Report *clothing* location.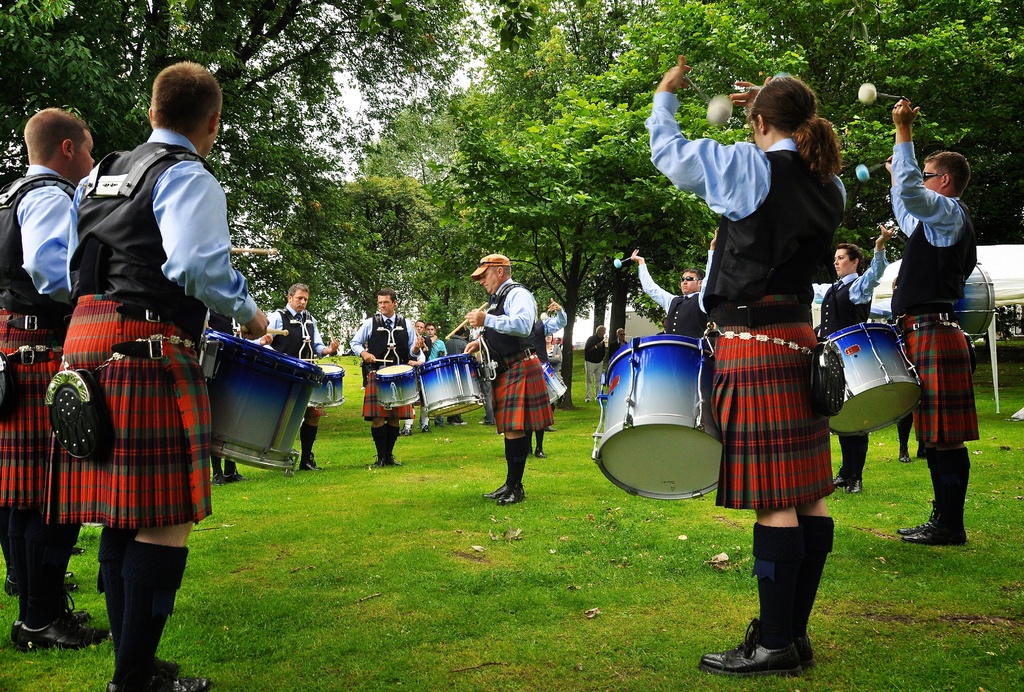
Report: bbox(888, 141, 977, 444).
